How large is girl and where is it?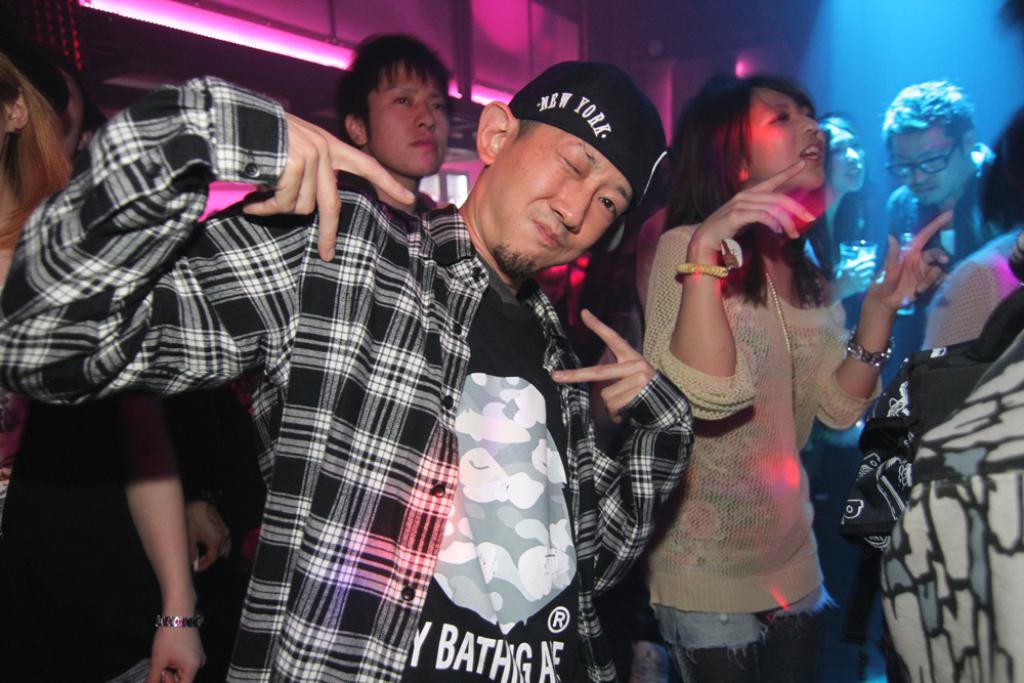
Bounding box: [x1=635, y1=67, x2=958, y2=682].
